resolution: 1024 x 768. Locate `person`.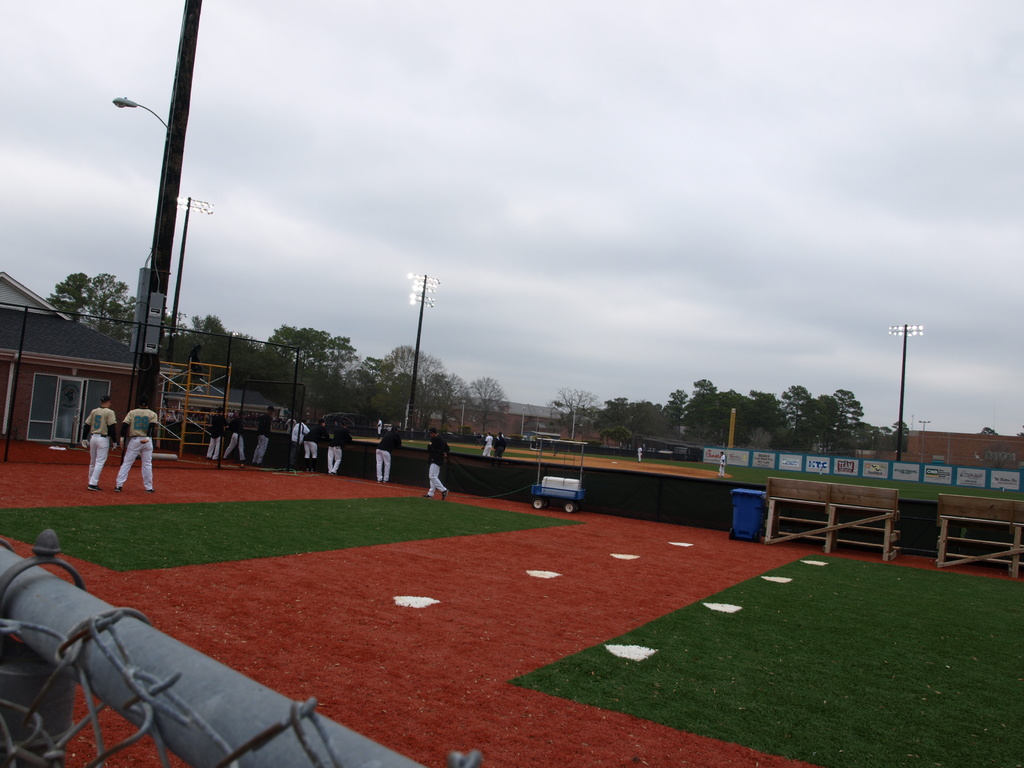
locate(301, 420, 323, 470).
